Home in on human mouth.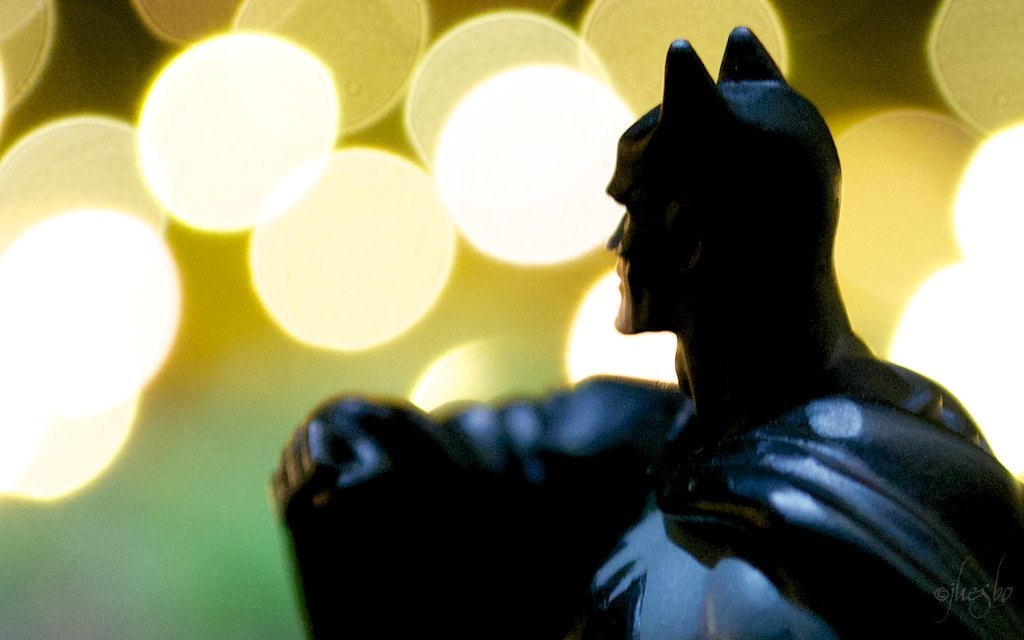
Homed in at [613,264,628,296].
